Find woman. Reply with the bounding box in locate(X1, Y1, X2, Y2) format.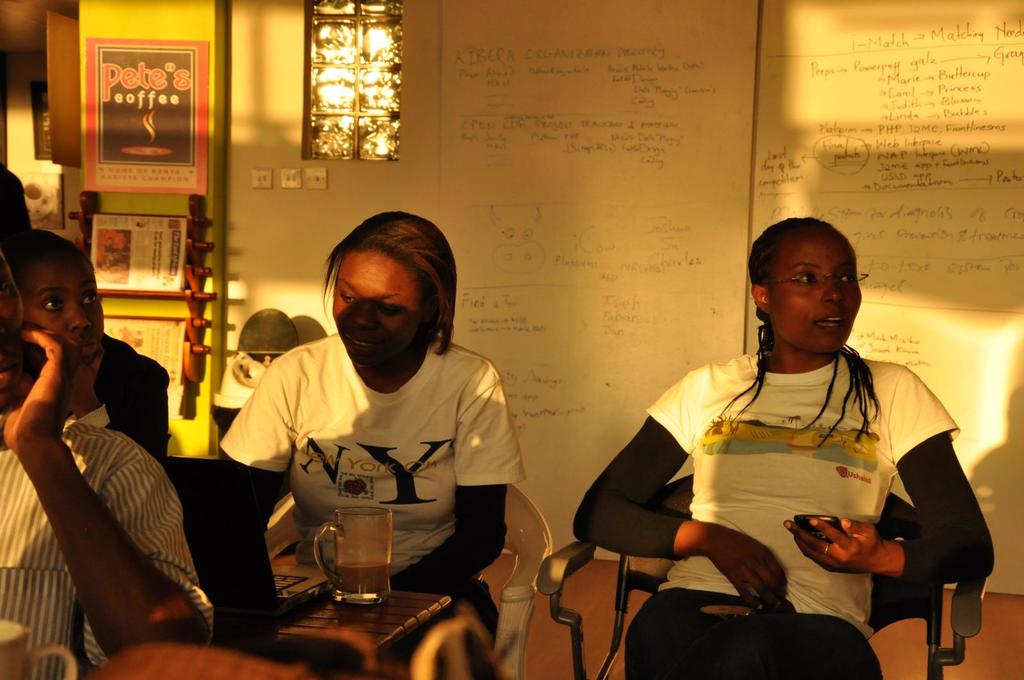
locate(594, 244, 938, 673).
